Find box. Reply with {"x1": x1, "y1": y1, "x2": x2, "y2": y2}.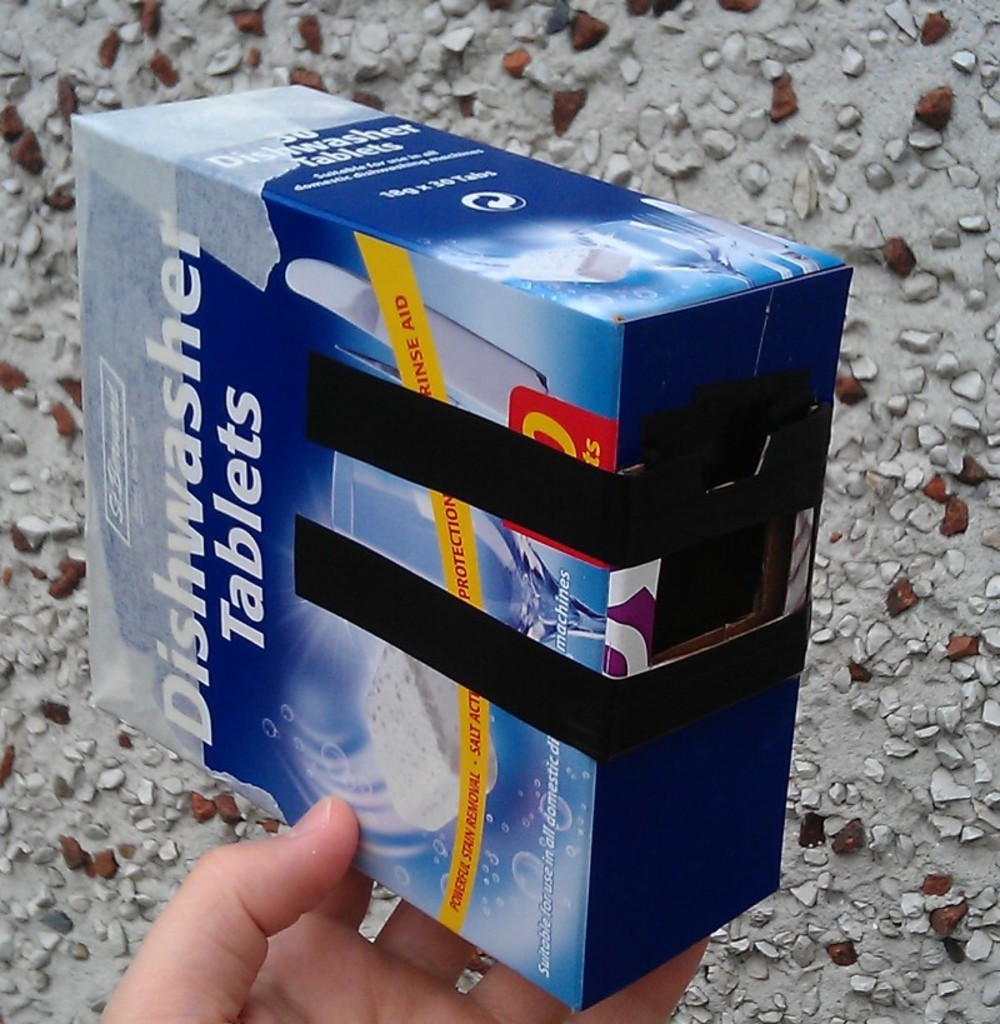
{"x1": 66, "y1": 74, "x2": 855, "y2": 1005}.
